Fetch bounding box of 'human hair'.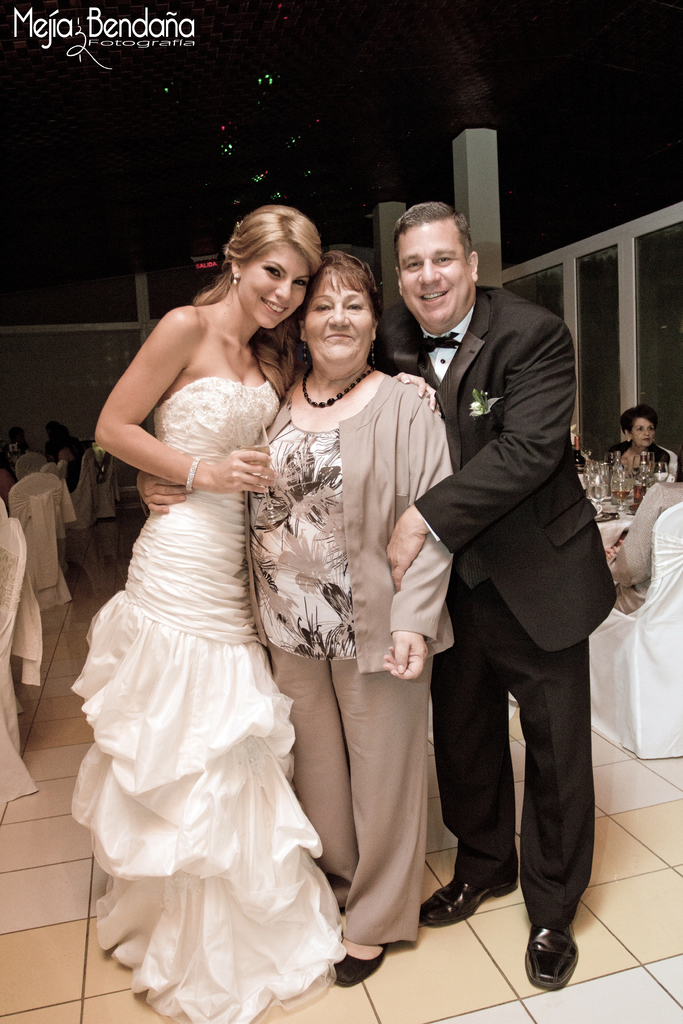
Bbox: x1=294, y1=240, x2=388, y2=381.
